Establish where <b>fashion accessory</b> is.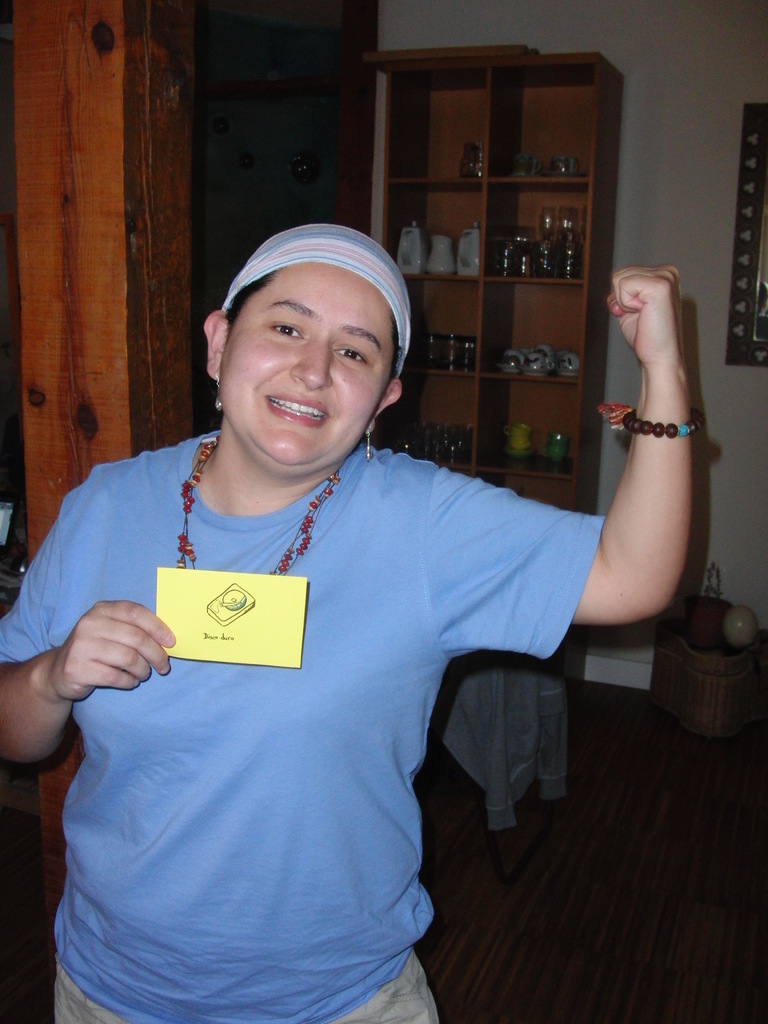
Established at bbox(227, 223, 413, 372).
